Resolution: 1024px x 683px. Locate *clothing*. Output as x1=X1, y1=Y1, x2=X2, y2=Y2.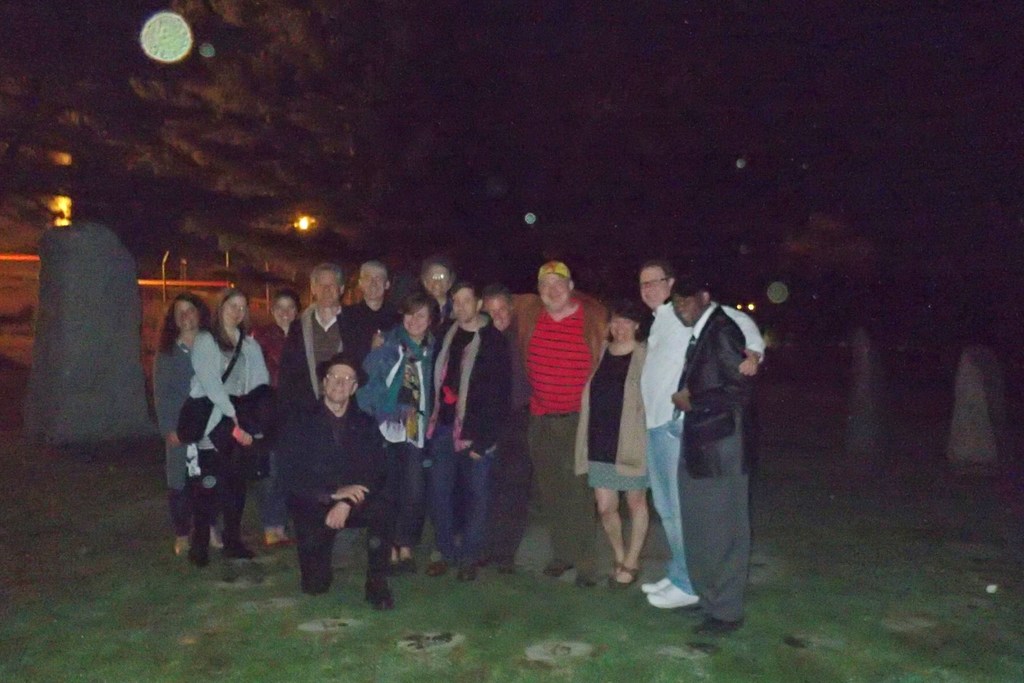
x1=239, y1=317, x2=288, y2=398.
